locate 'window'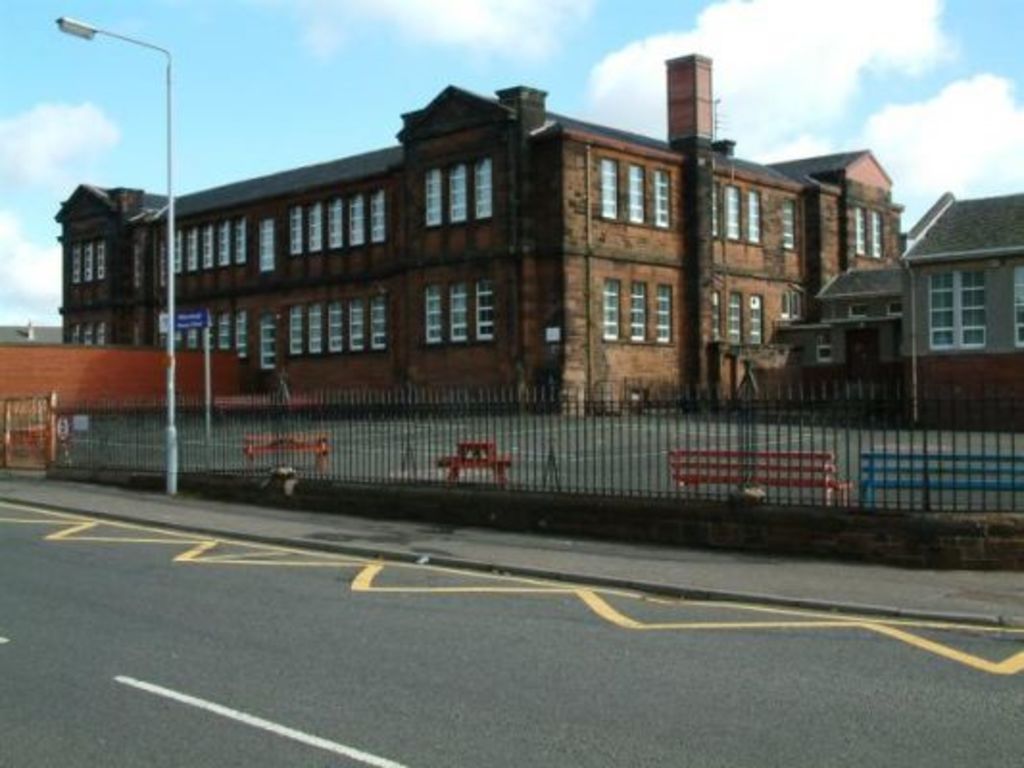
(x1=448, y1=288, x2=465, y2=336)
